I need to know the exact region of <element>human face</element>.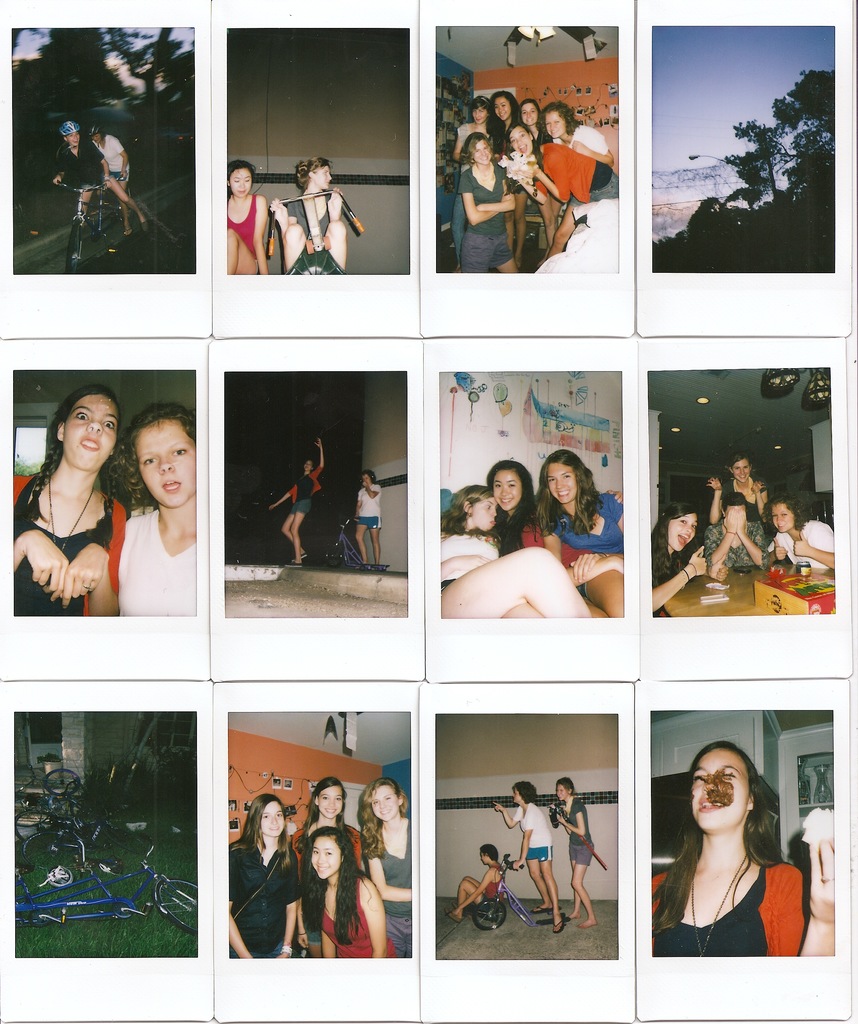
Region: [494,96,510,119].
